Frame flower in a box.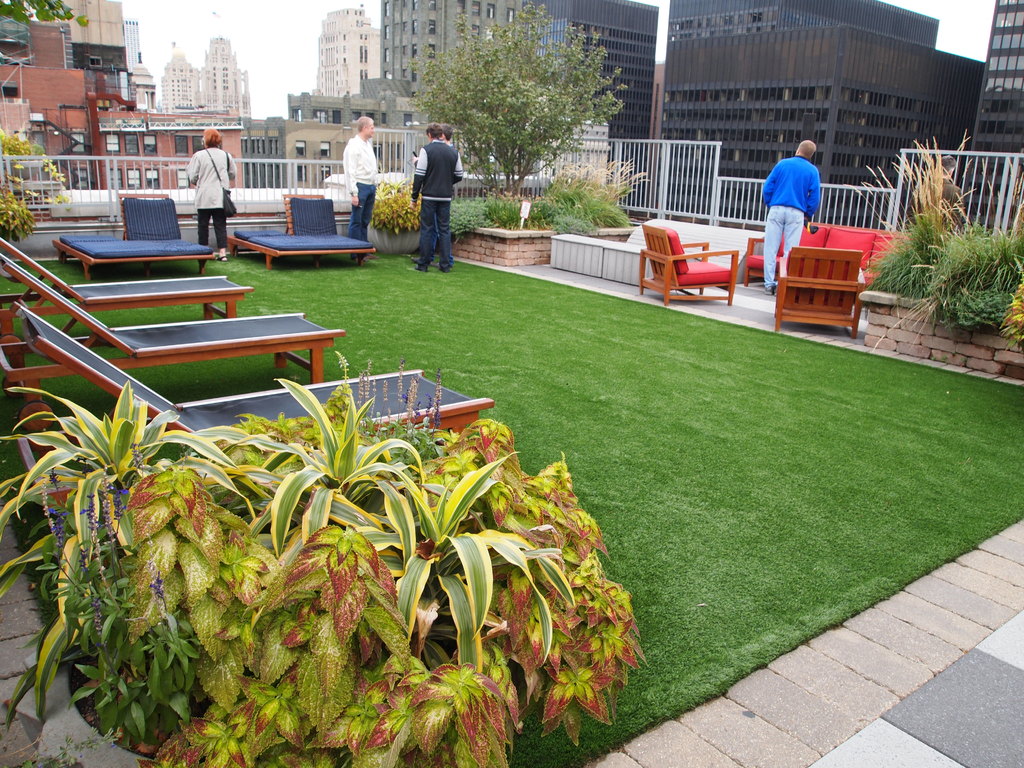
[left=109, top=481, right=129, bottom=537].
